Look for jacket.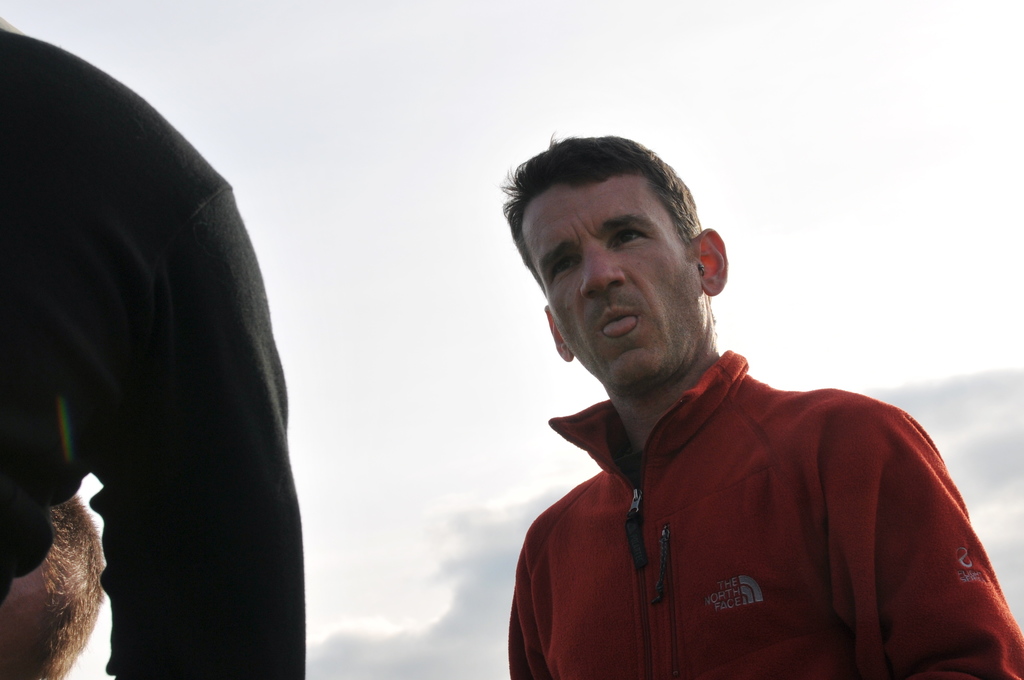
Found: x1=488, y1=341, x2=1023, y2=679.
